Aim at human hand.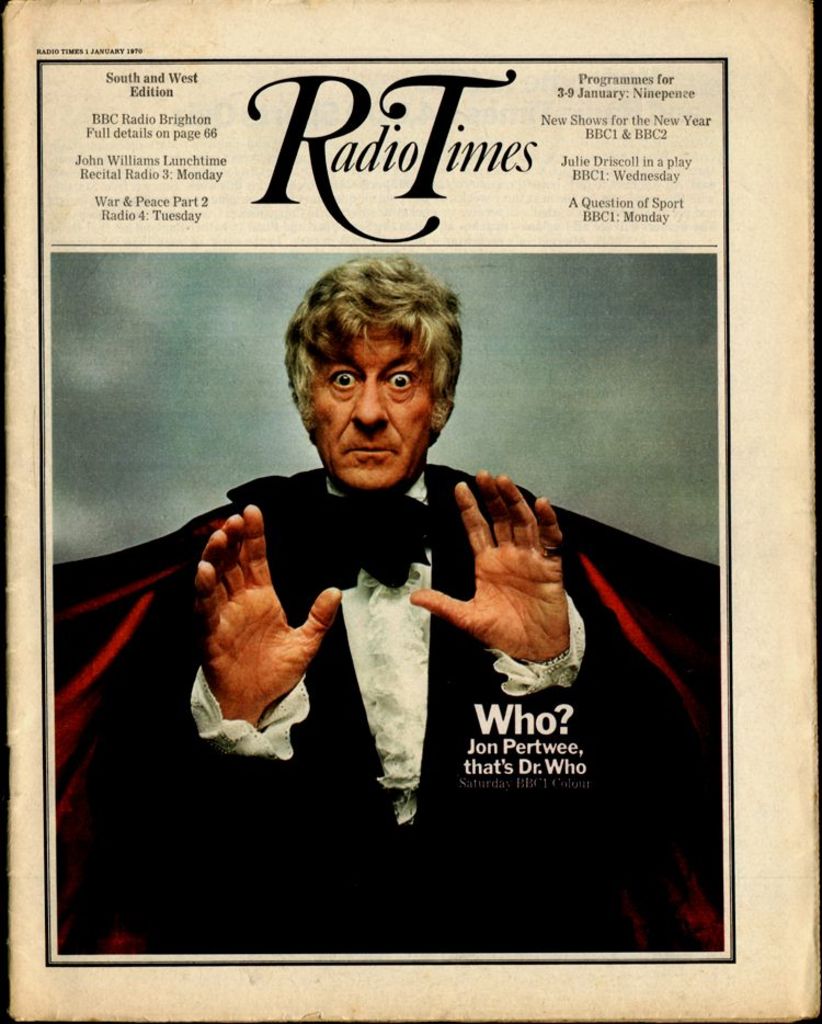
Aimed at left=195, top=500, right=344, bottom=712.
